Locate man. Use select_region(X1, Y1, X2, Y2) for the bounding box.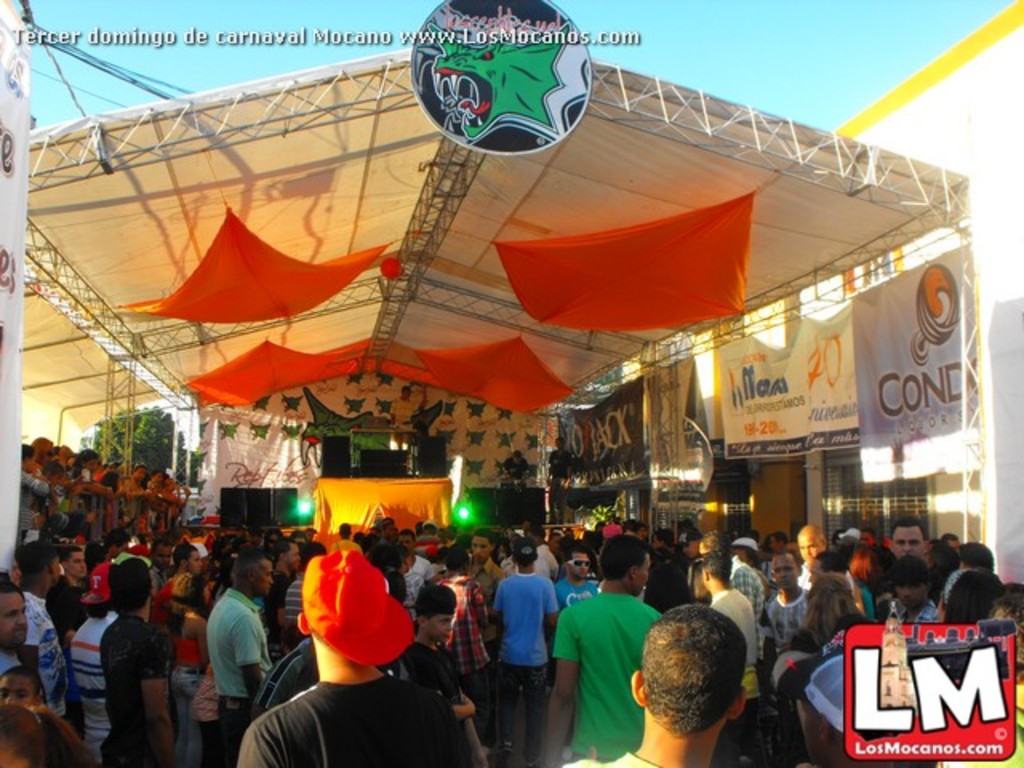
select_region(440, 544, 496, 728).
